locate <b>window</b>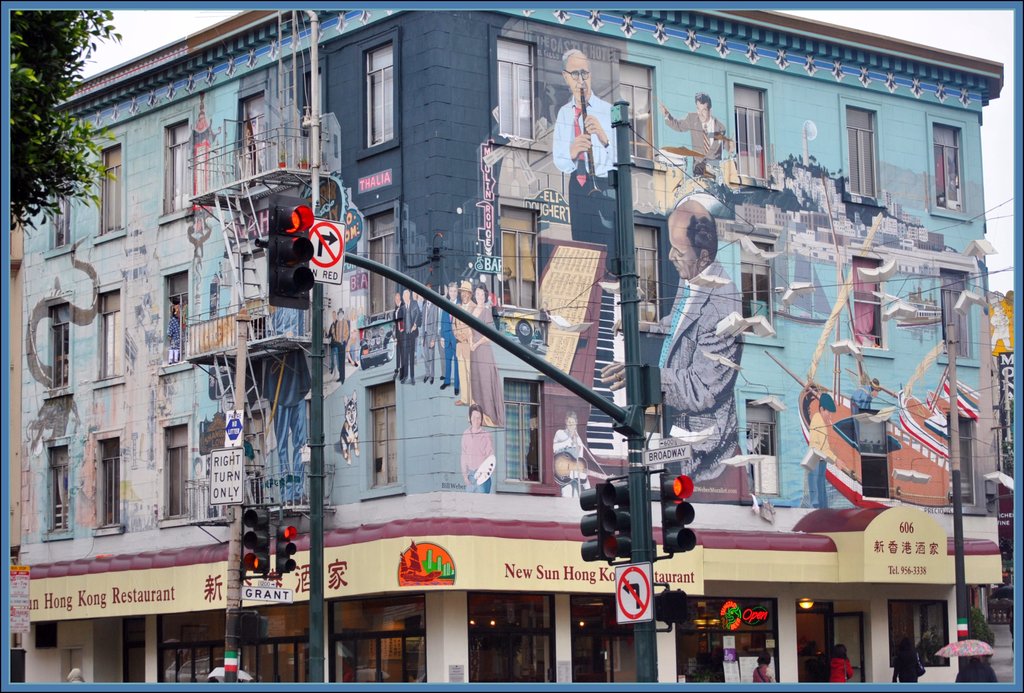
Rect(496, 204, 542, 309)
